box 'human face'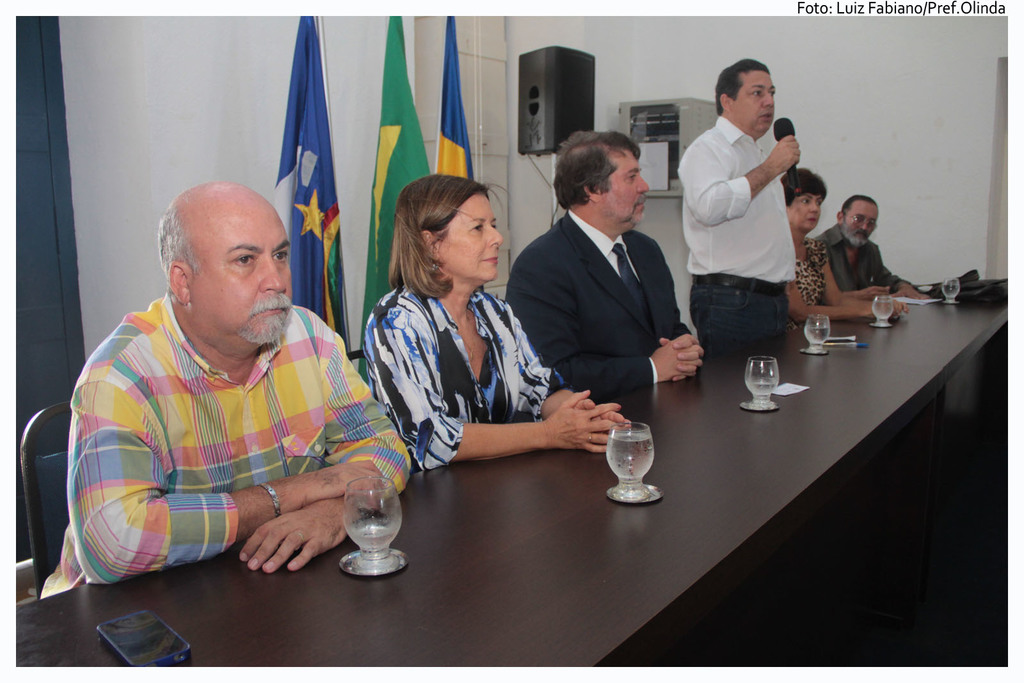
pyautogui.locateOnScreen(788, 190, 821, 235)
